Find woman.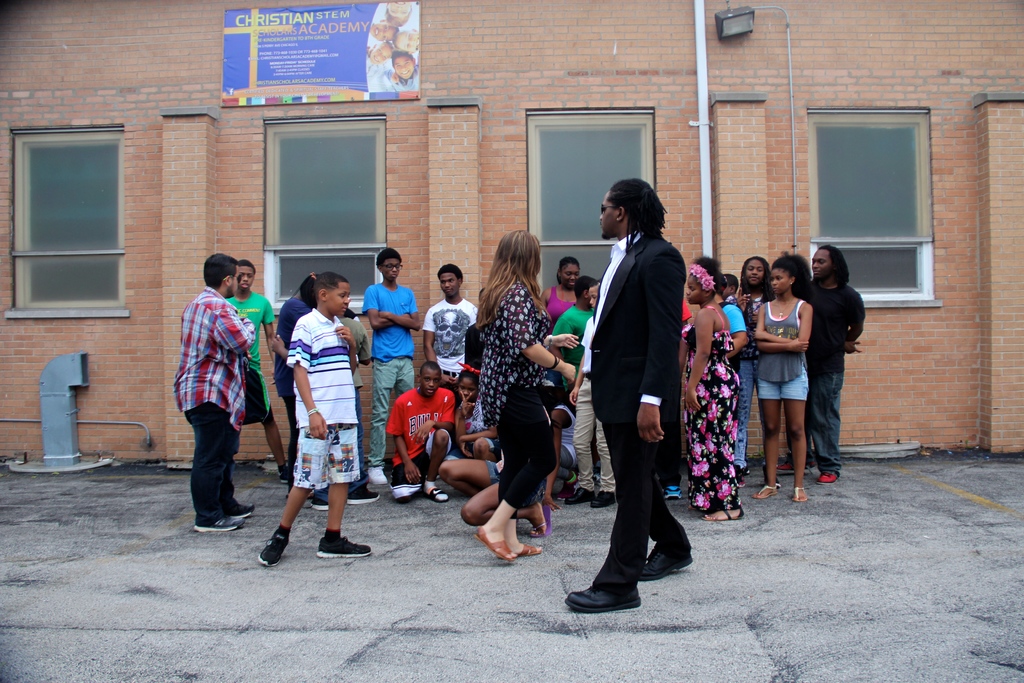
451, 238, 579, 566.
